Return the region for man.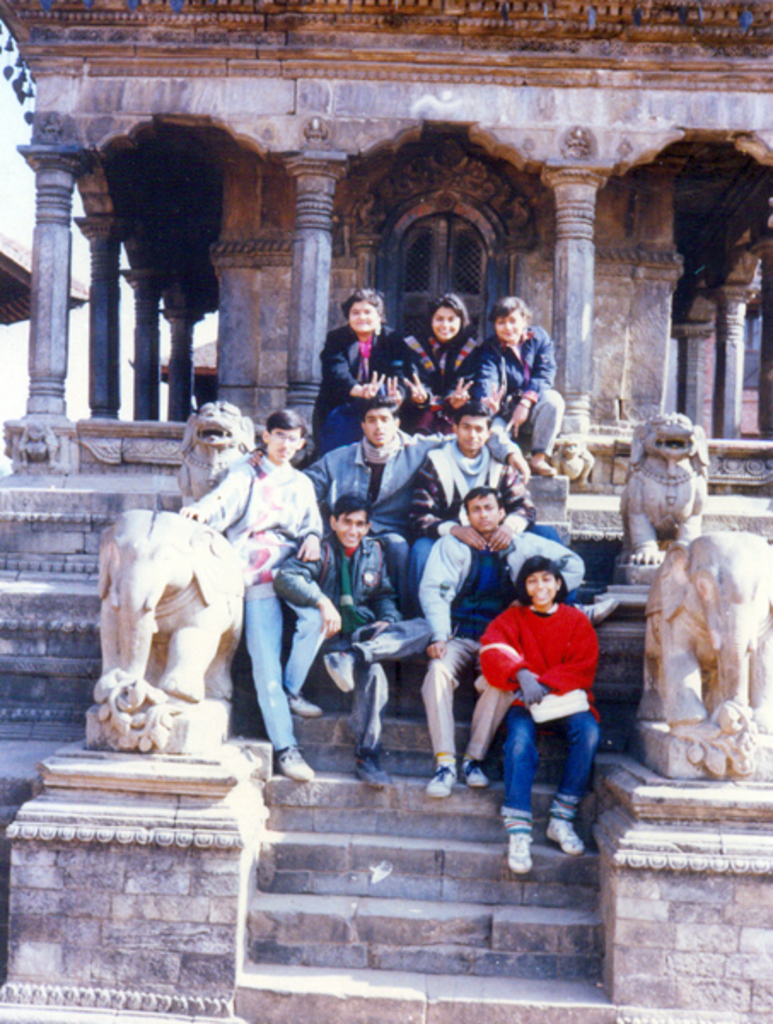
bbox(411, 483, 590, 806).
